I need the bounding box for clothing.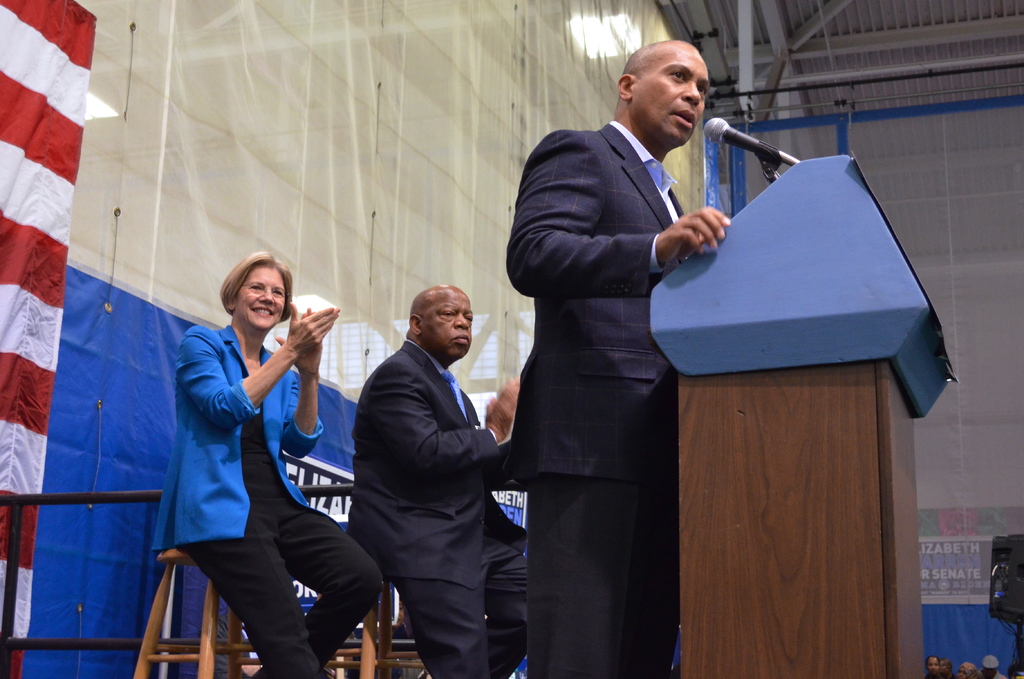
Here it is: (x1=343, y1=334, x2=528, y2=678).
